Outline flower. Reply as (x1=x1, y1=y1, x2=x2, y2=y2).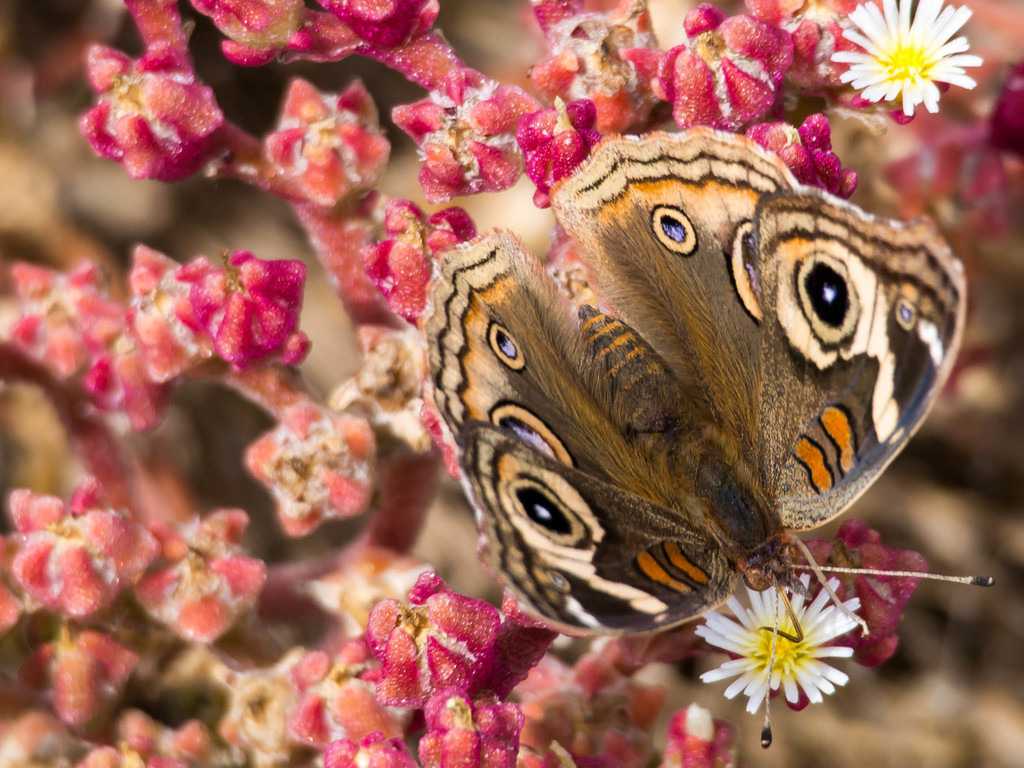
(x1=749, y1=115, x2=856, y2=204).
